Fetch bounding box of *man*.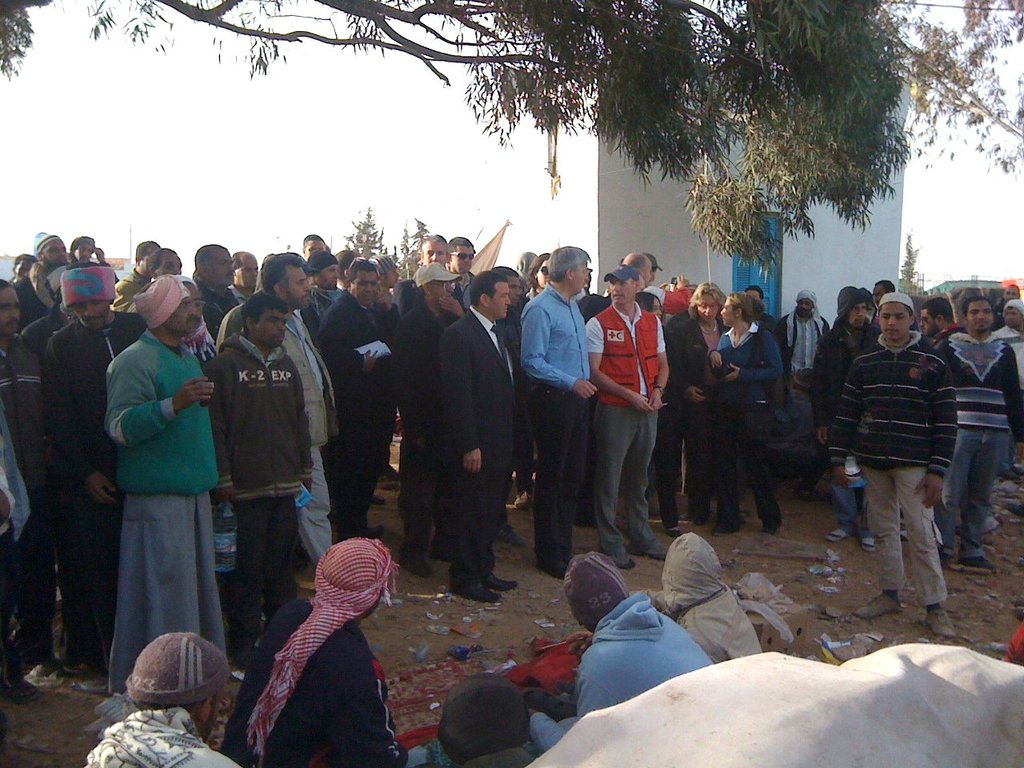
Bbox: {"x1": 990, "y1": 284, "x2": 1021, "y2": 332}.
